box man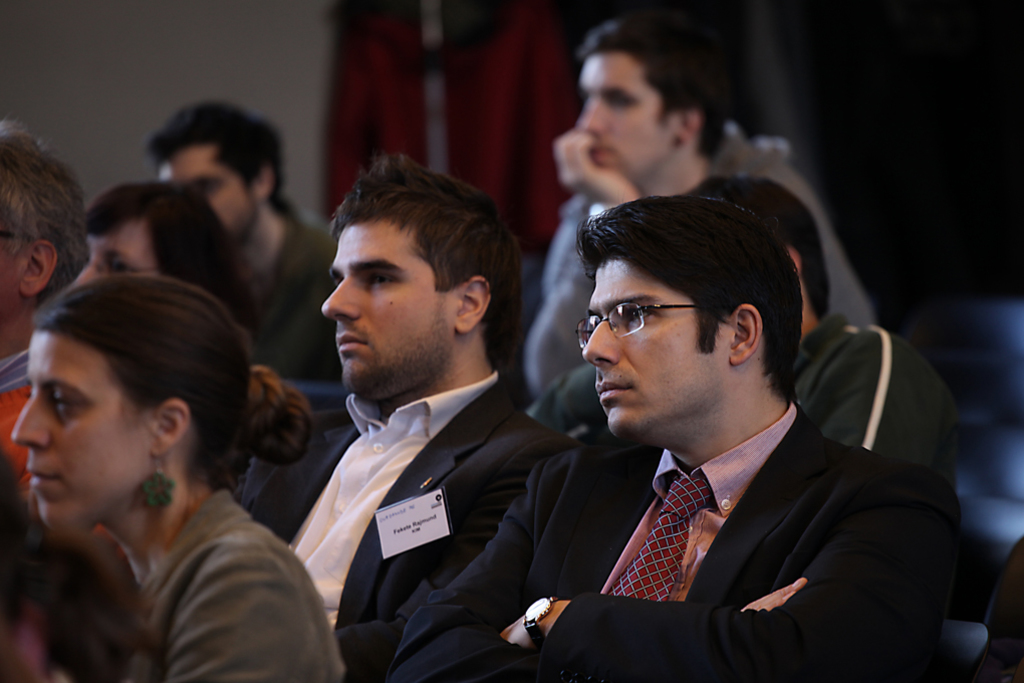
[left=242, top=148, right=574, bottom=682]
